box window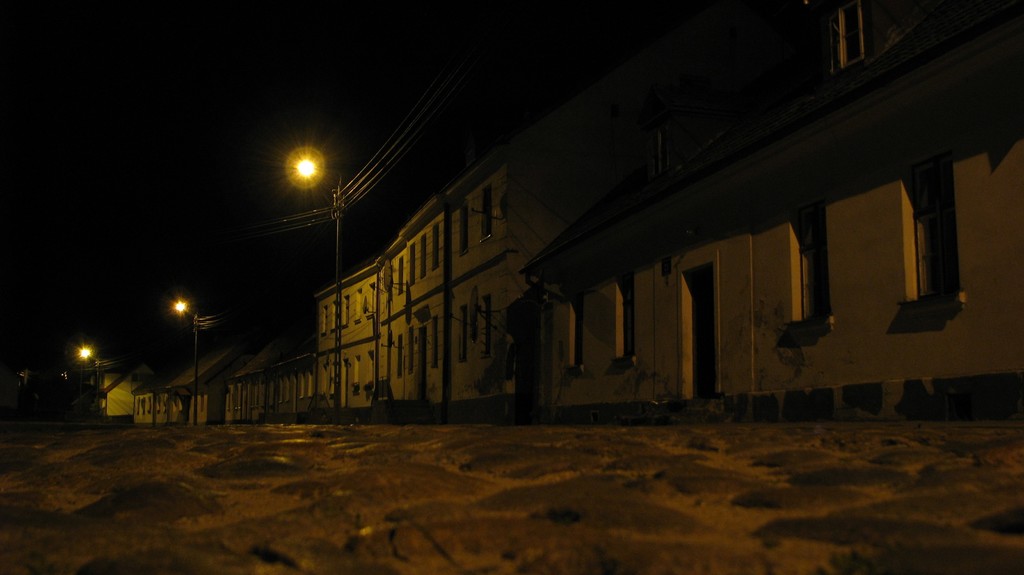
833, 3, 861, 65
